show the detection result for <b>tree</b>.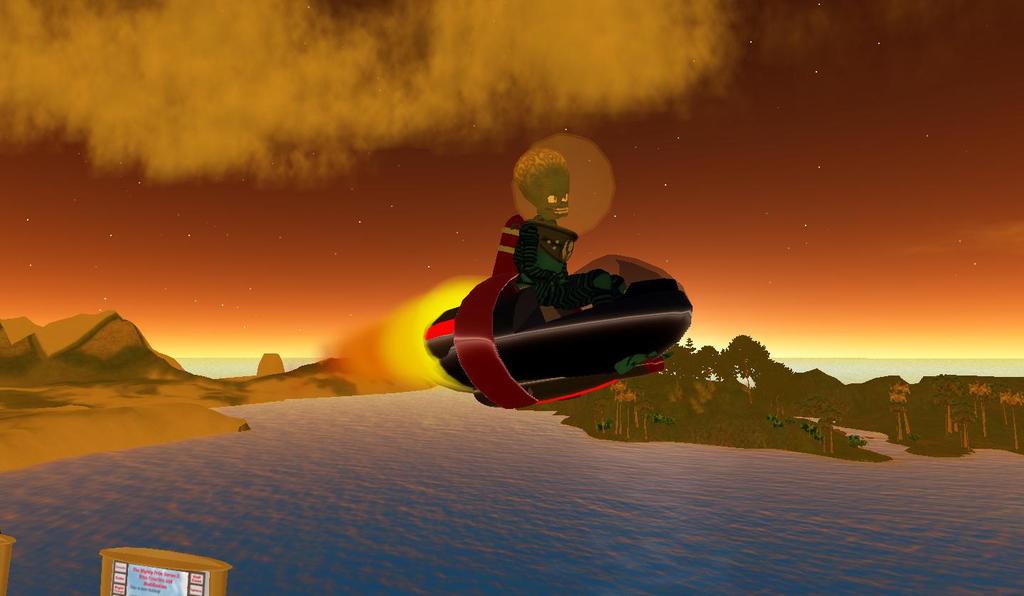
region(710, 331, 774, 409).
